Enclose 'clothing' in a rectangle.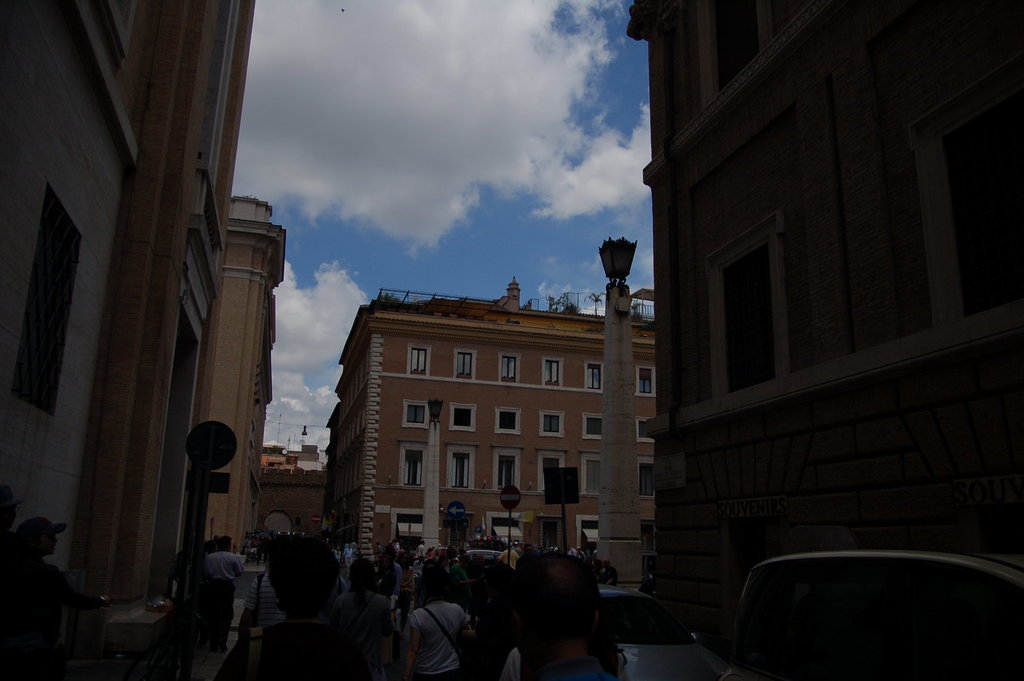
{"x1": 244, "y1": 577, "x2": 286, "y2": 635}.
